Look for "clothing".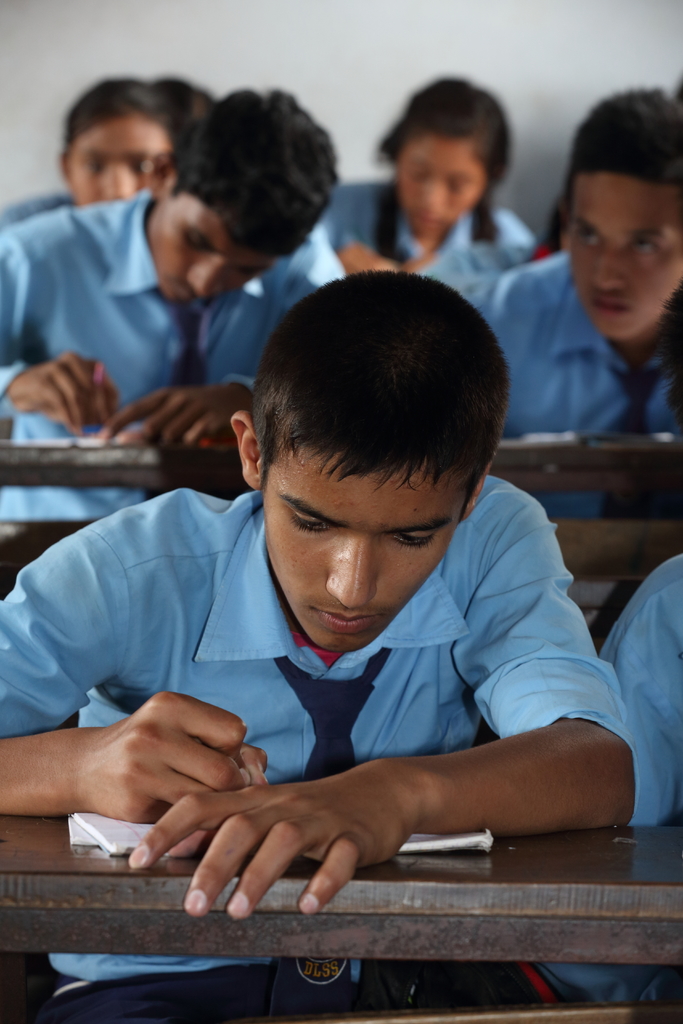
Found: (left=453, top=254, right=682, bottom=516).
